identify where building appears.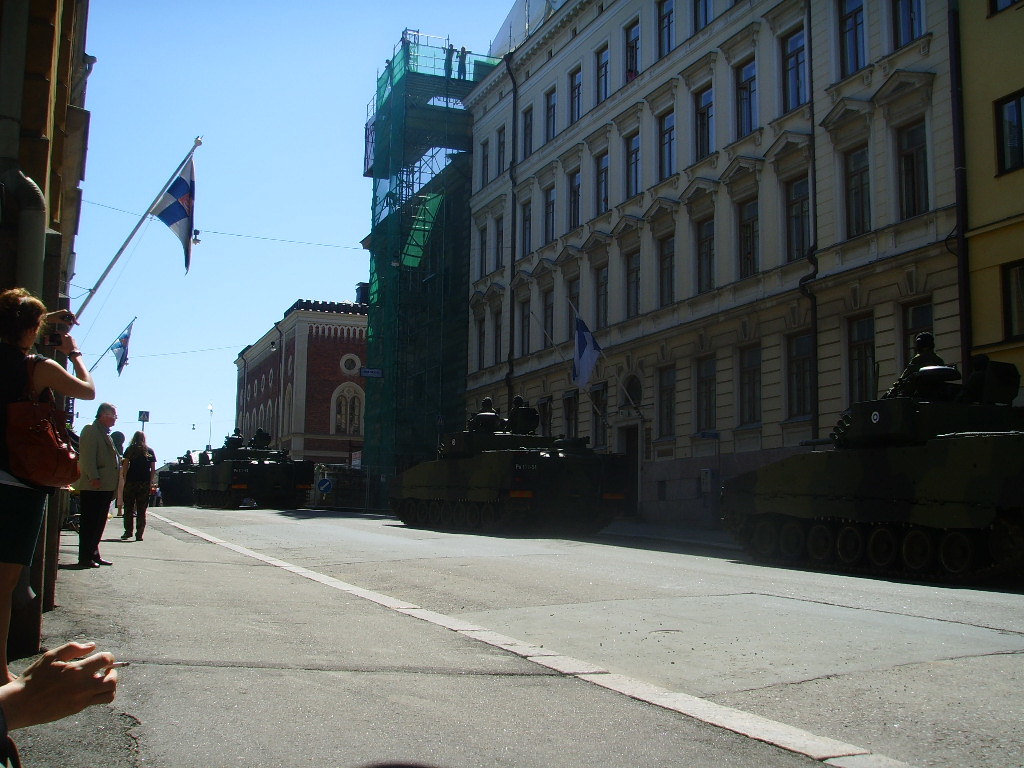
Appears at x1=468 y1=0 x2=967 y2=523.
